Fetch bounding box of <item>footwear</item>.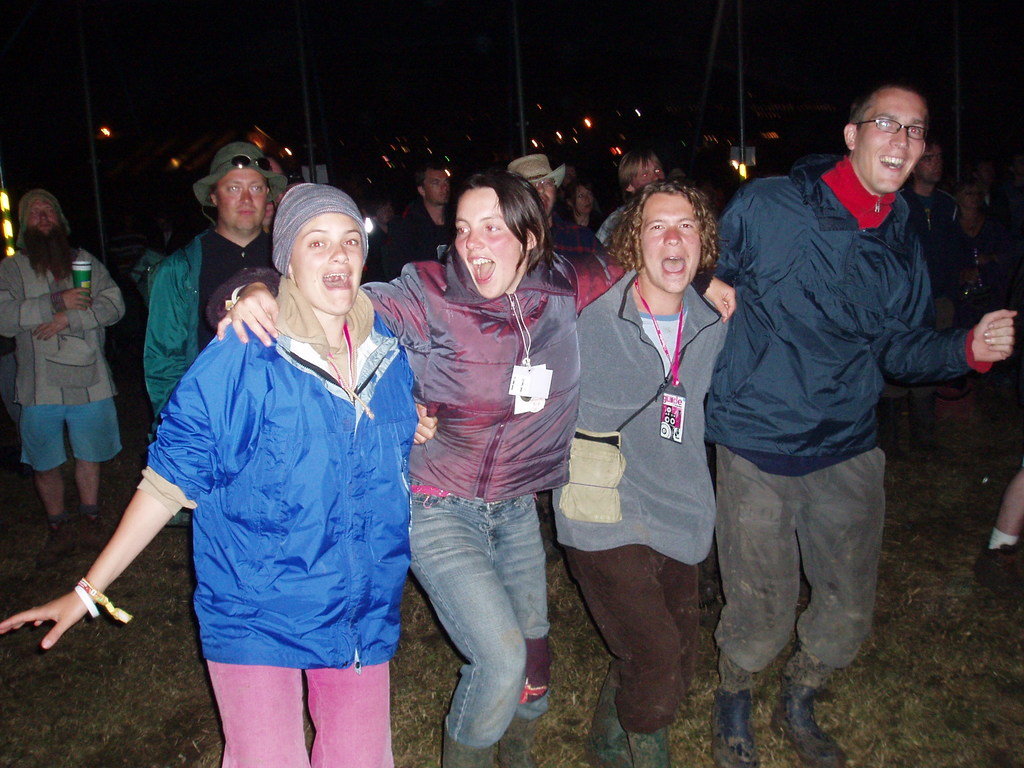
Bbox: (x1=697, y1=557, x2=717, y2=605).
